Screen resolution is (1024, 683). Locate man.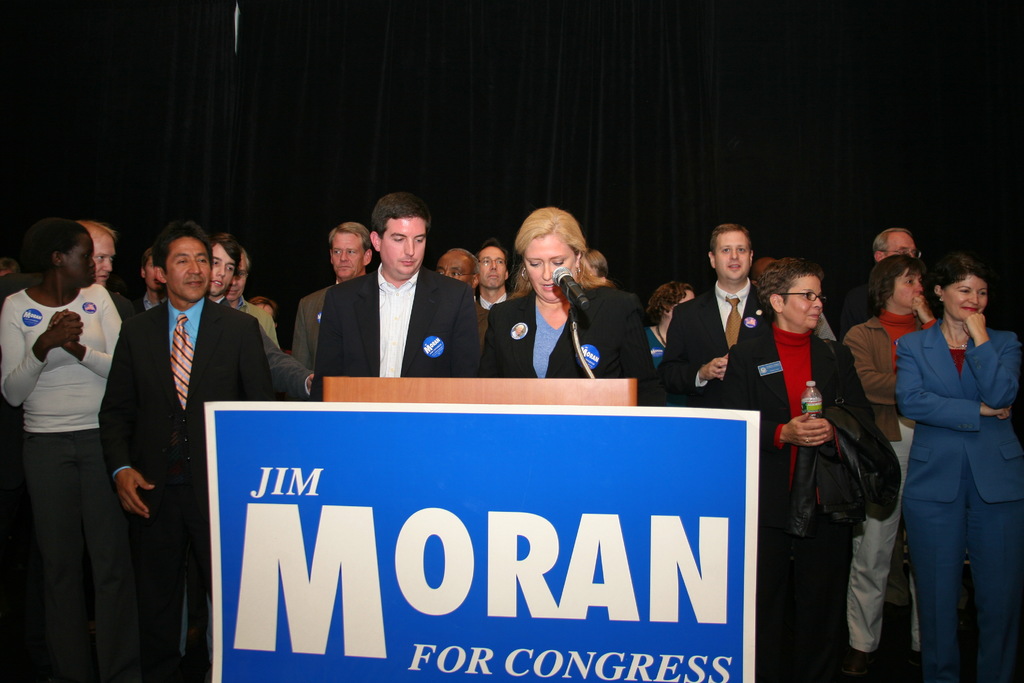
x1=307 y1=192 x2=479 y2=400.
